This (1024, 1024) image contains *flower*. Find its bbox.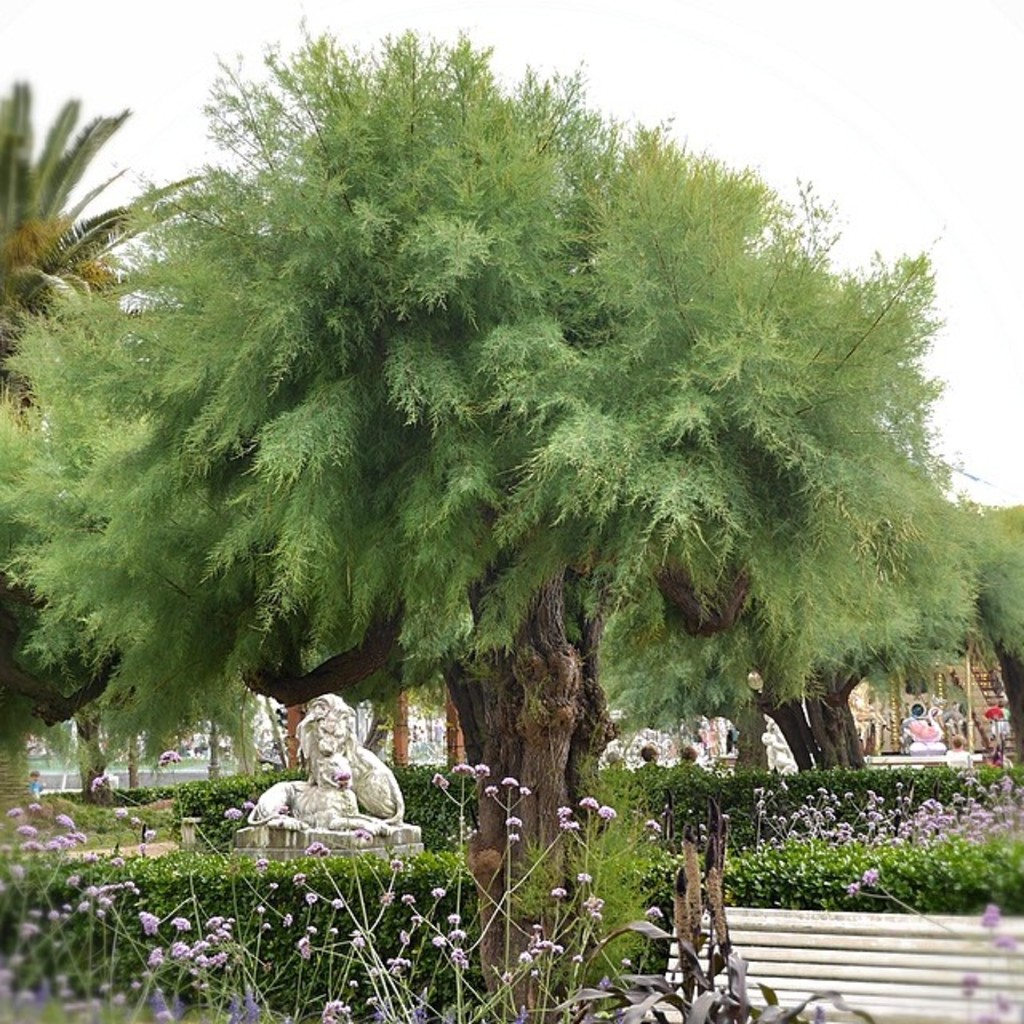
[left=299, top=886, right=317, bottom=906].
